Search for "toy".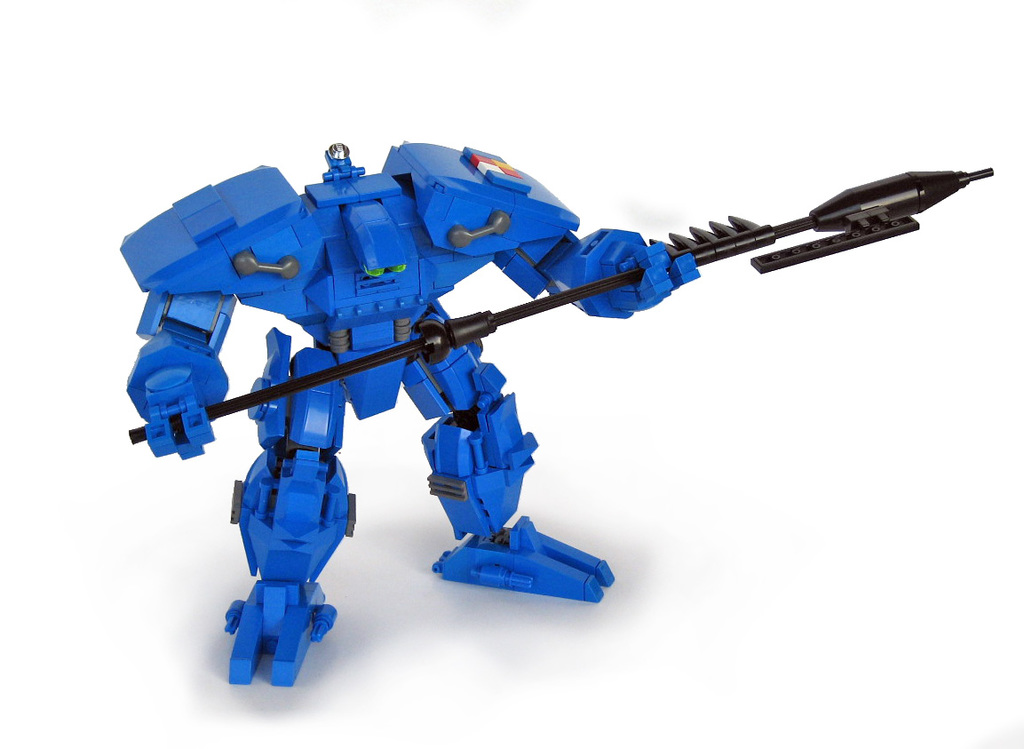
Found at x1=115, y1=146, x2=1023, y2=657.
